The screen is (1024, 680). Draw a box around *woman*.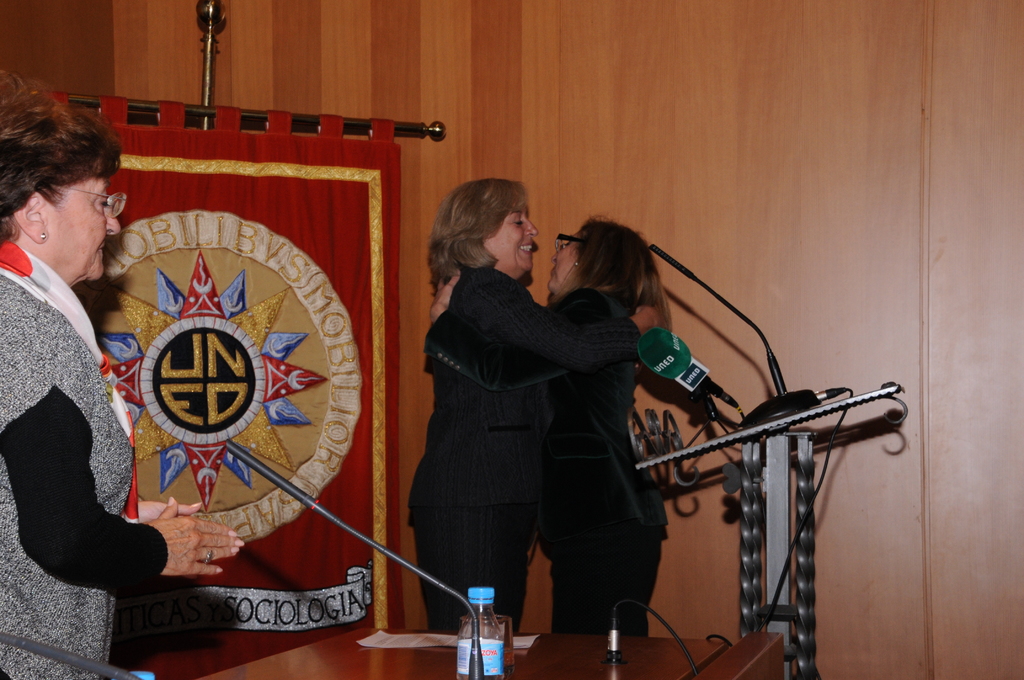
Rect(420, 213, 668, 640).
